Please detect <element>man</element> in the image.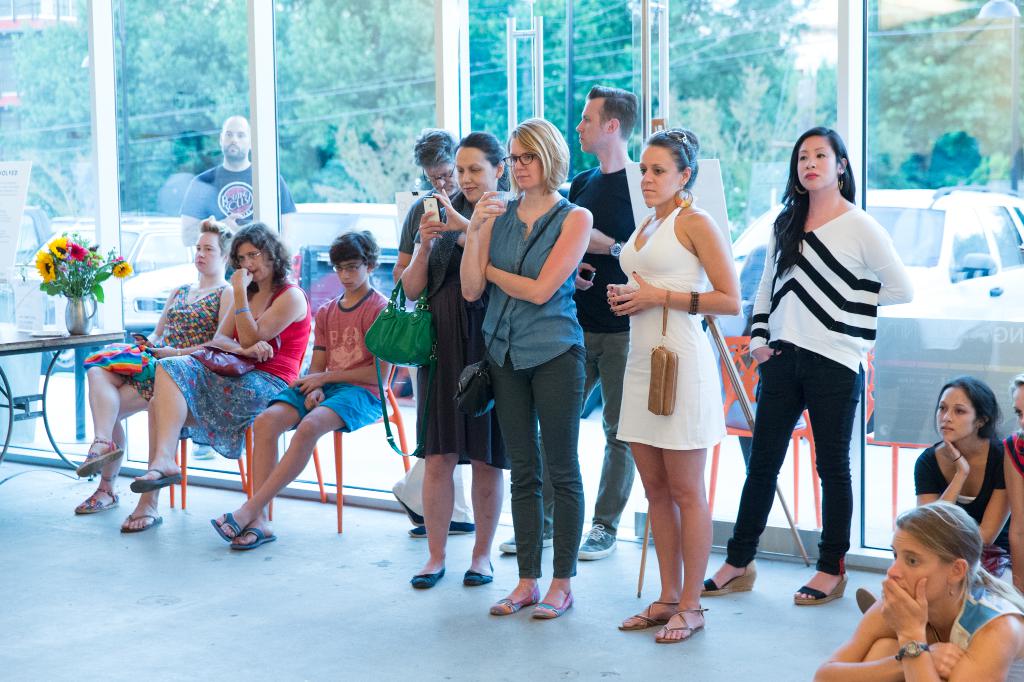
BBox(383, 129, 513, 539).
